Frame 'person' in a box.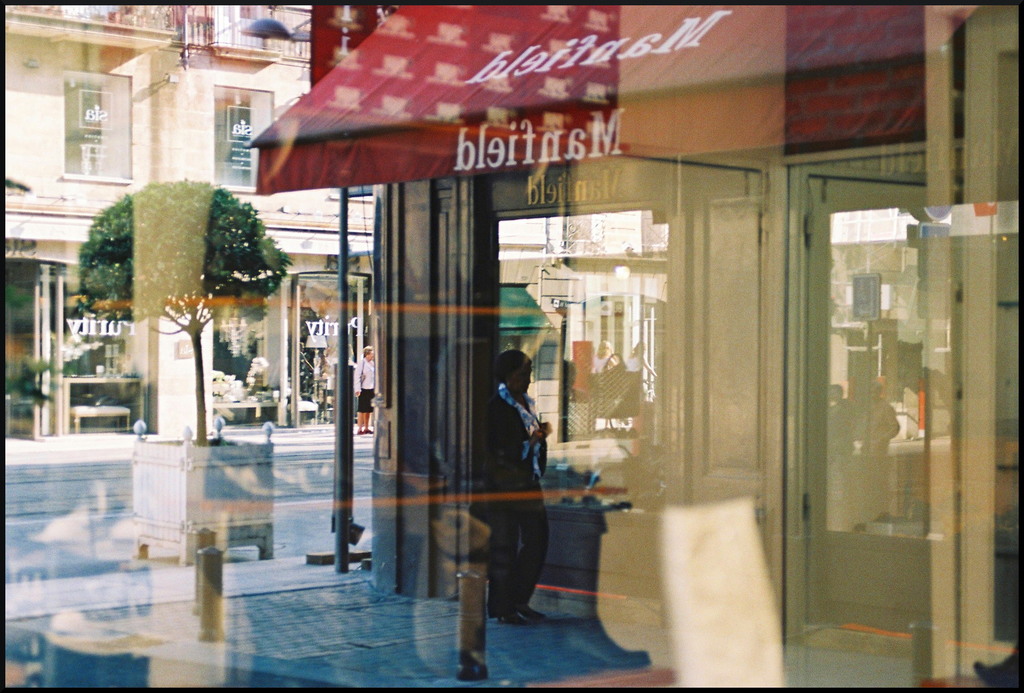
477/322/557/623.
